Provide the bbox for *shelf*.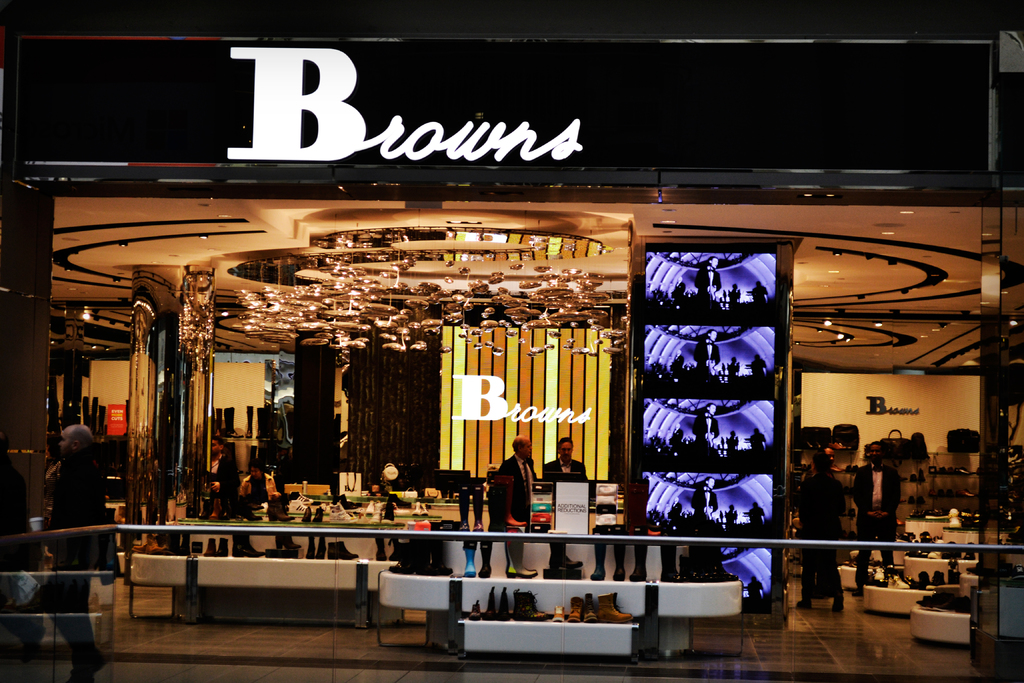
detection(218, 427, 268, 478).
